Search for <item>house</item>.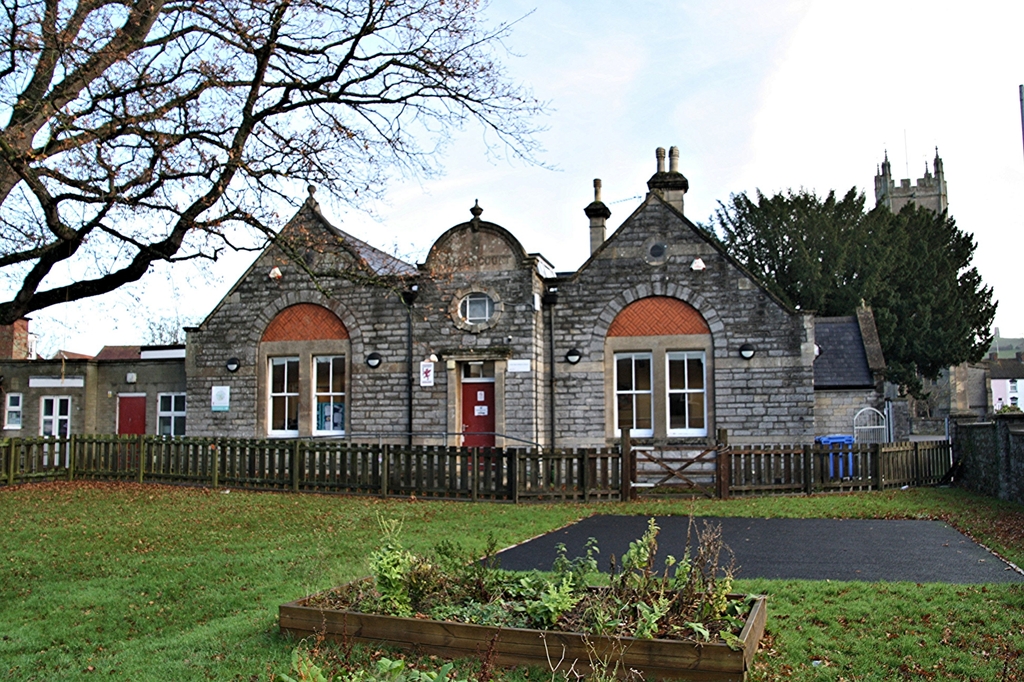
Found at 0,346,185,486.
